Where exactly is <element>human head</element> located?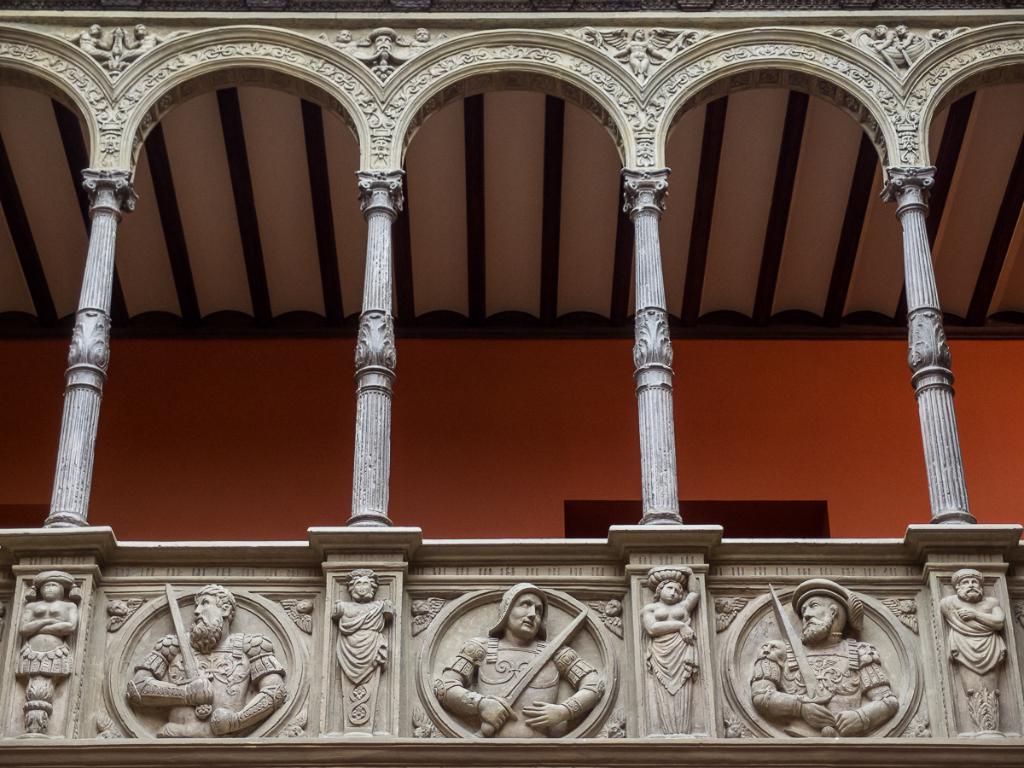
Its bounding box is l=868, t=21, r=890, b=38.
